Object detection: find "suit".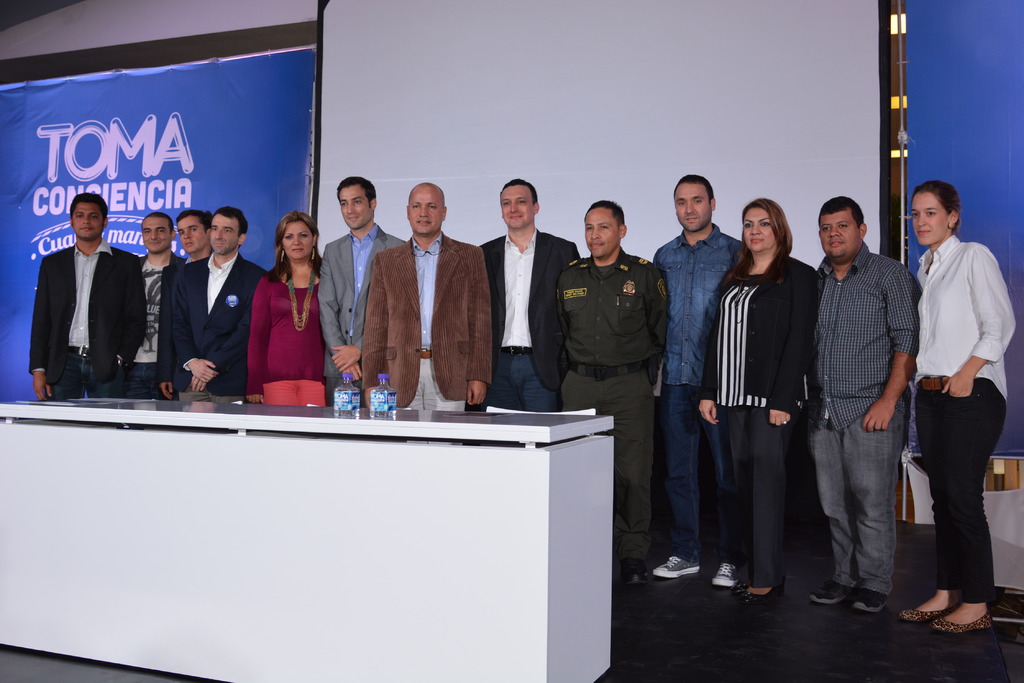
region(166, 253, 268, 396).
